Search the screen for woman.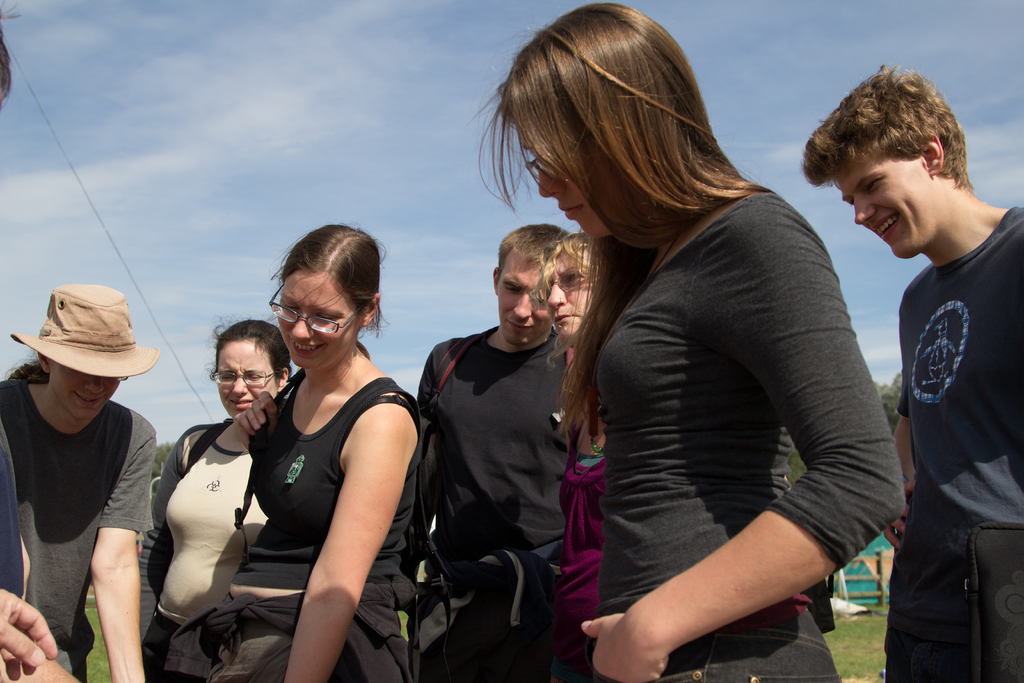
Found at x1=0, y1=278, x2=161, y2=682.
